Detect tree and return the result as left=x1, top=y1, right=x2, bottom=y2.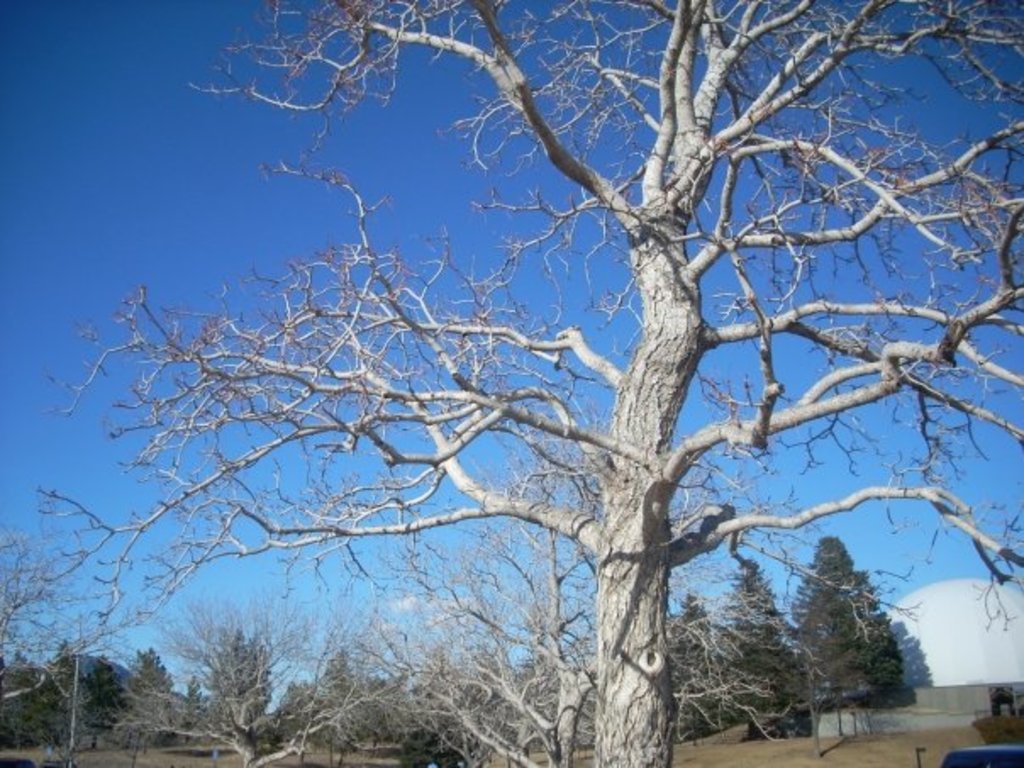
left=125, top=592, right=414, bottom=761.
